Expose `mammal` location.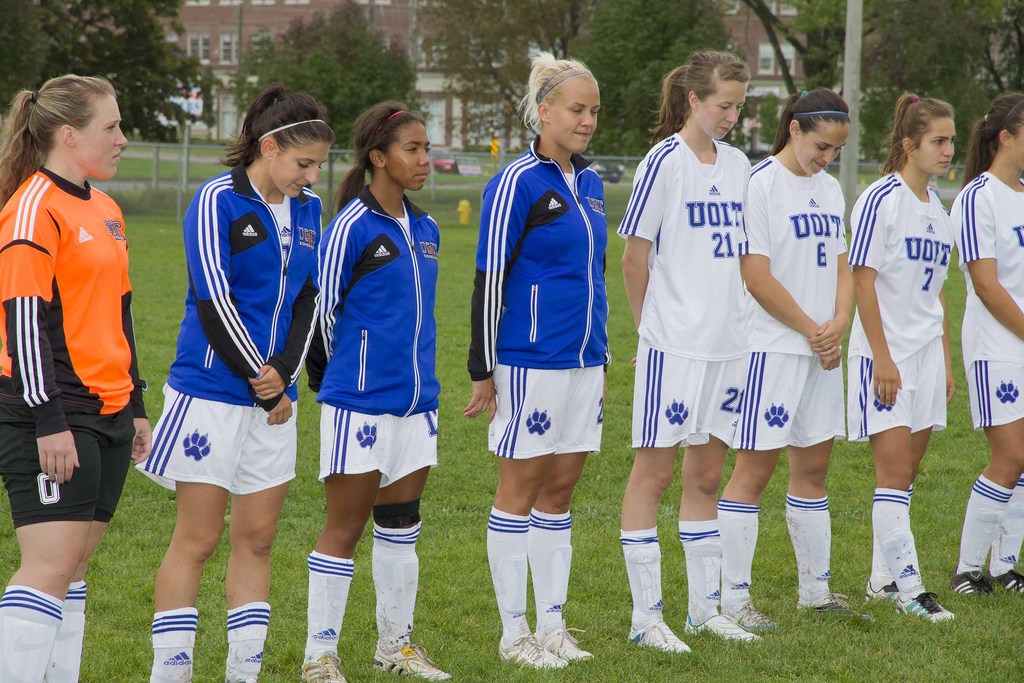
Exposed at <bbox>848, 92, 957, 623</bbox>.
